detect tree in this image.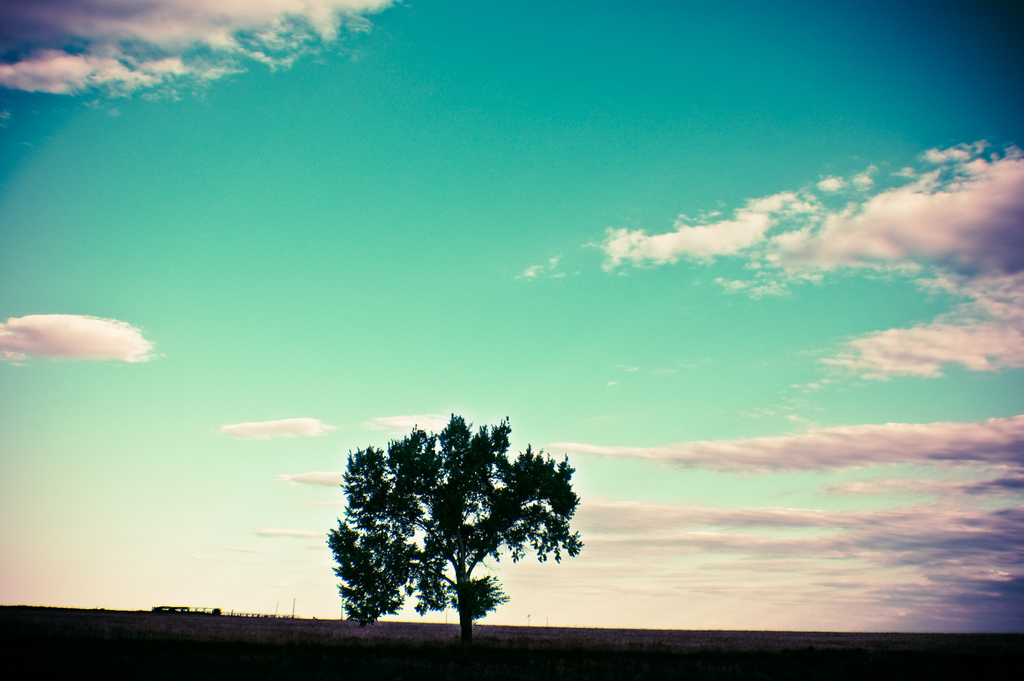
Detection: x1=325, y1=404, x2=585, y2=649.
